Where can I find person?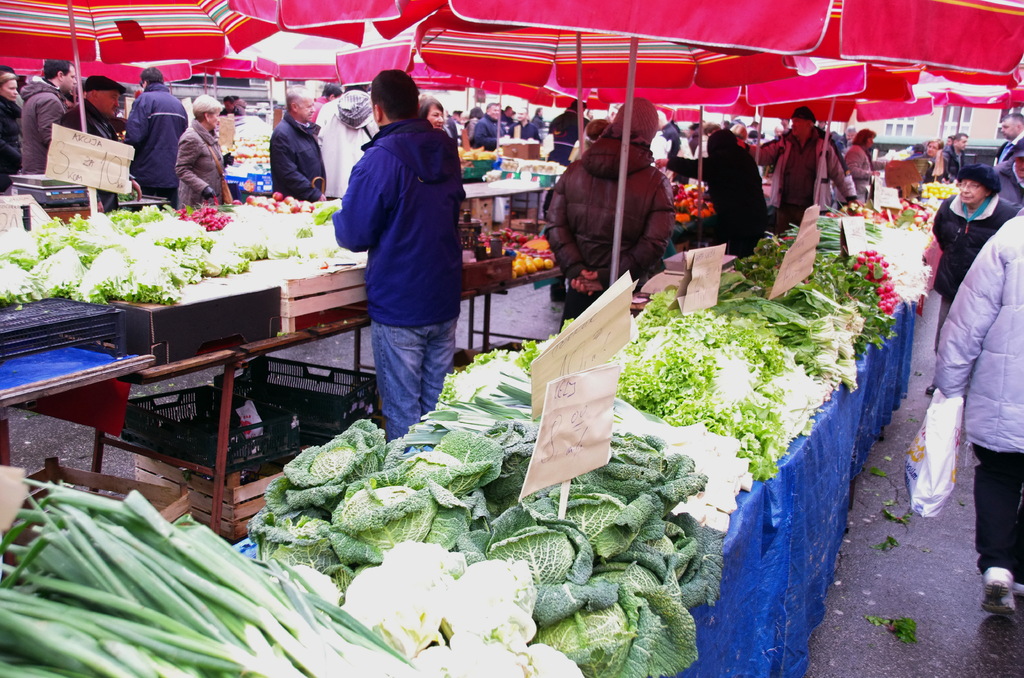
You can find it at (left=908, top=211, right=1023, bottom=615).
